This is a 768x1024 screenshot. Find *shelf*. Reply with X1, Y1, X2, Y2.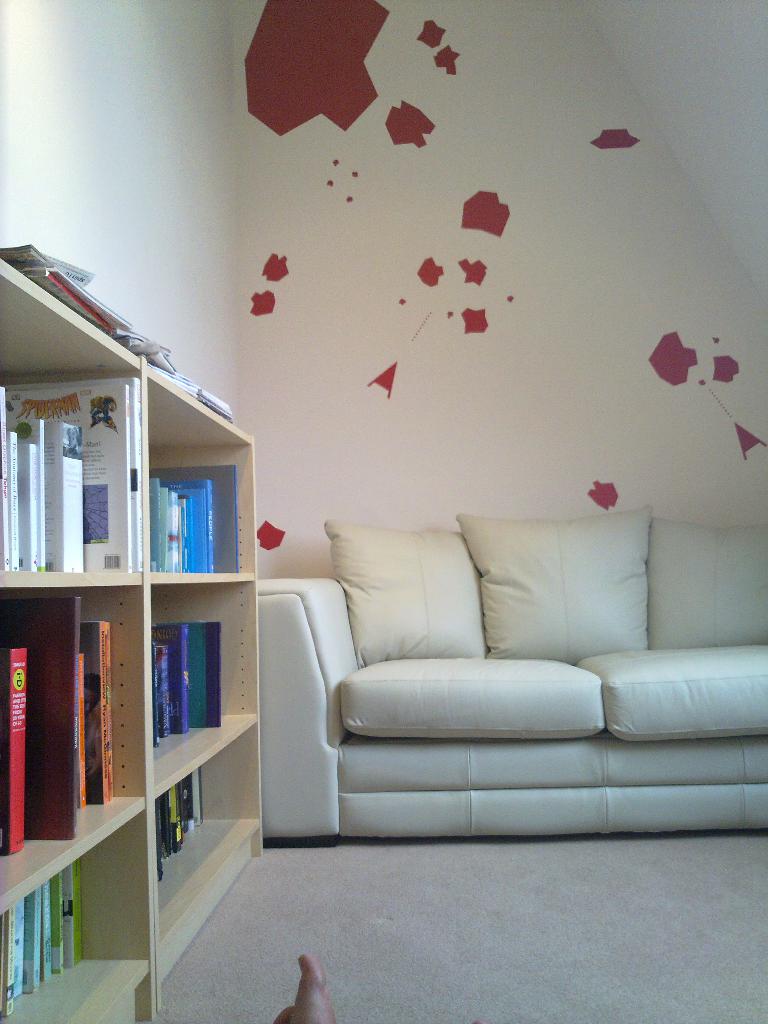
154, 735, 250, 946.
